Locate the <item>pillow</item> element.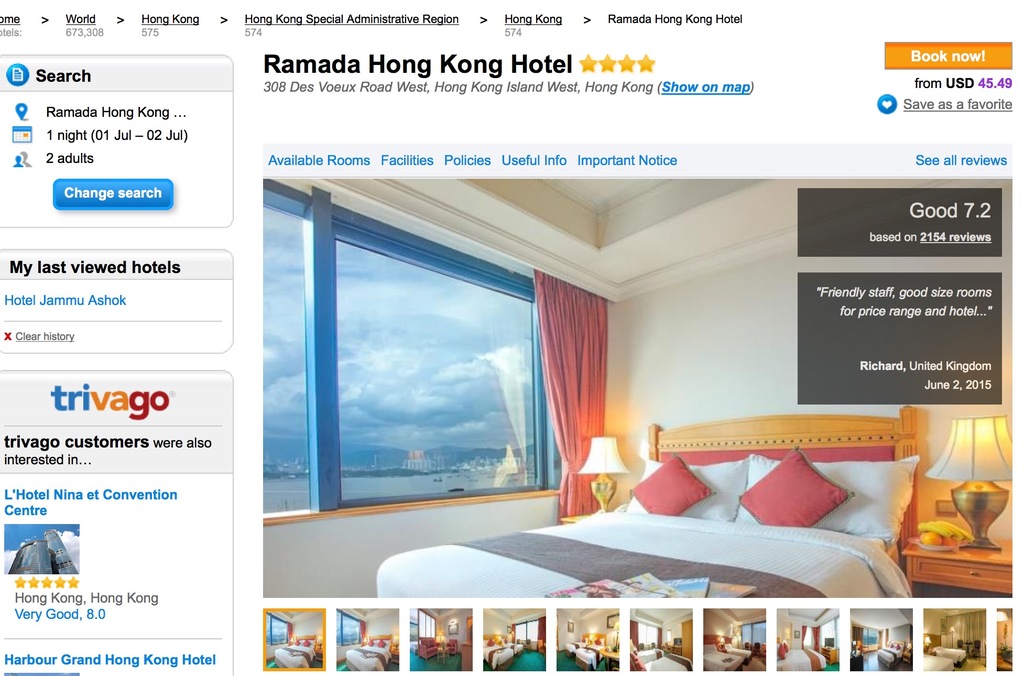
Element bbox: {"left": 620, "top": 455, "right": 703, "bottom": 520}.
